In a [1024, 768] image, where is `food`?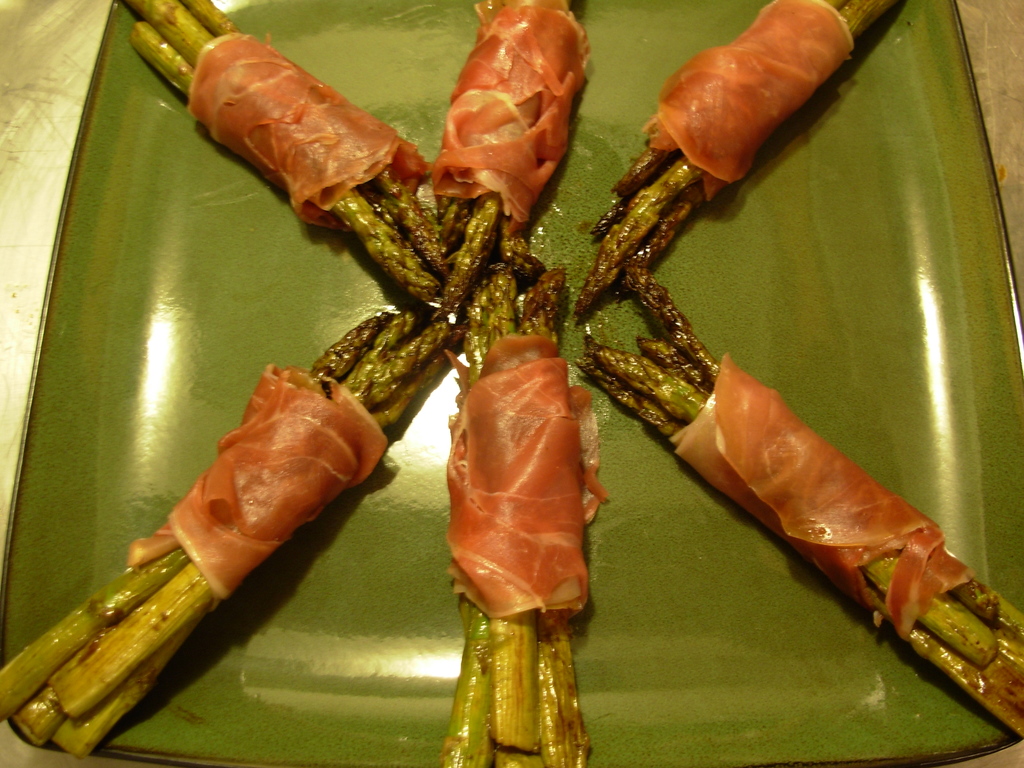
left=0, top=309, right=449, bottom=763.
